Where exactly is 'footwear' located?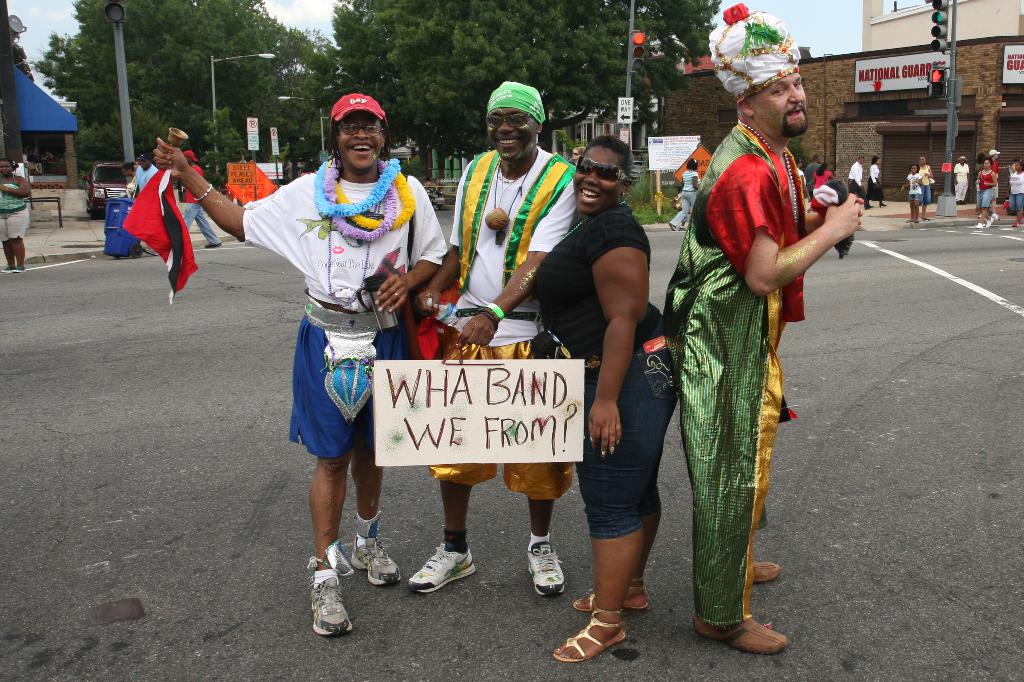
Its bounding box is bbox=(404, 537, 475, 596).
